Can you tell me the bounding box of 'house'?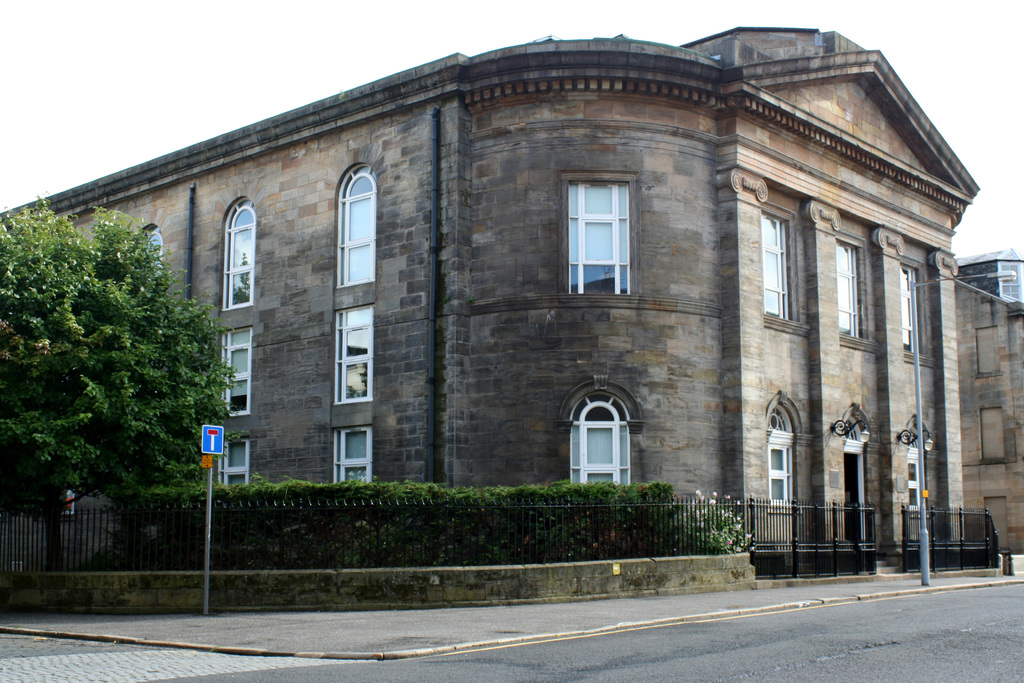
[left=92, top=24, right=955, bottom=543].
